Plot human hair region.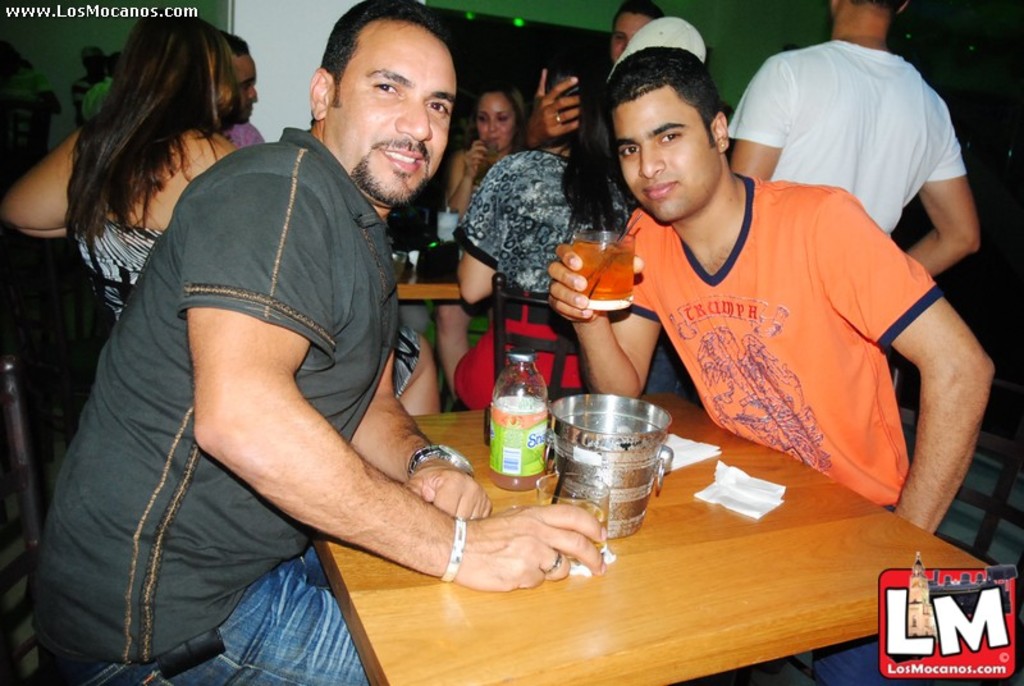
Plotted at 223:29:250:55.
